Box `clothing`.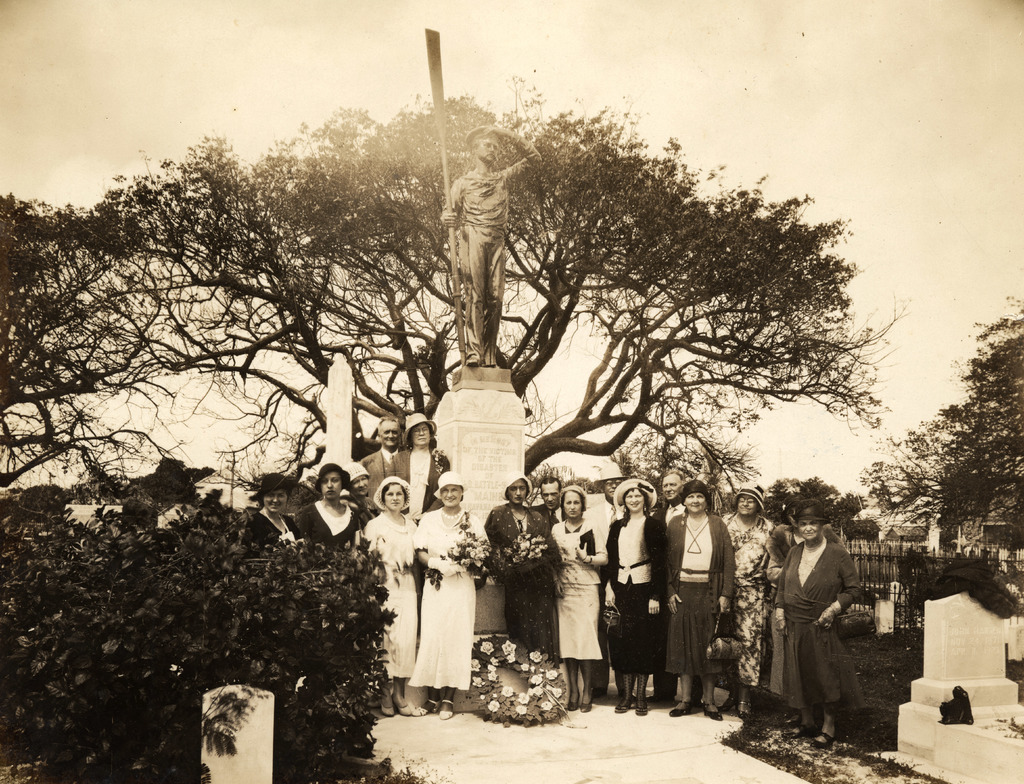
[416, 503, 488, 684].
